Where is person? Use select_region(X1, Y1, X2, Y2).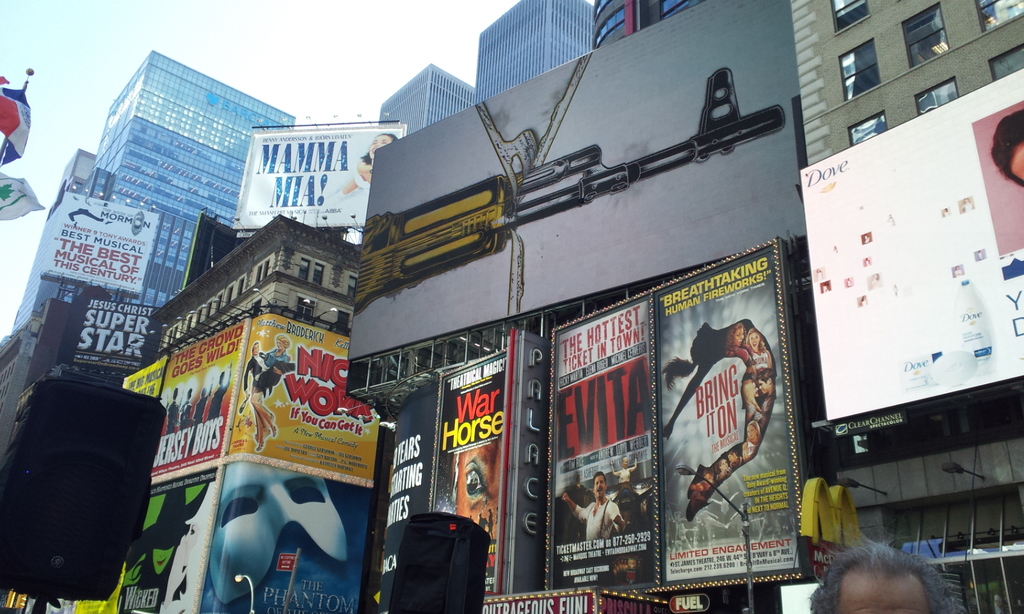
select_region(563, 477, 632, 538).
